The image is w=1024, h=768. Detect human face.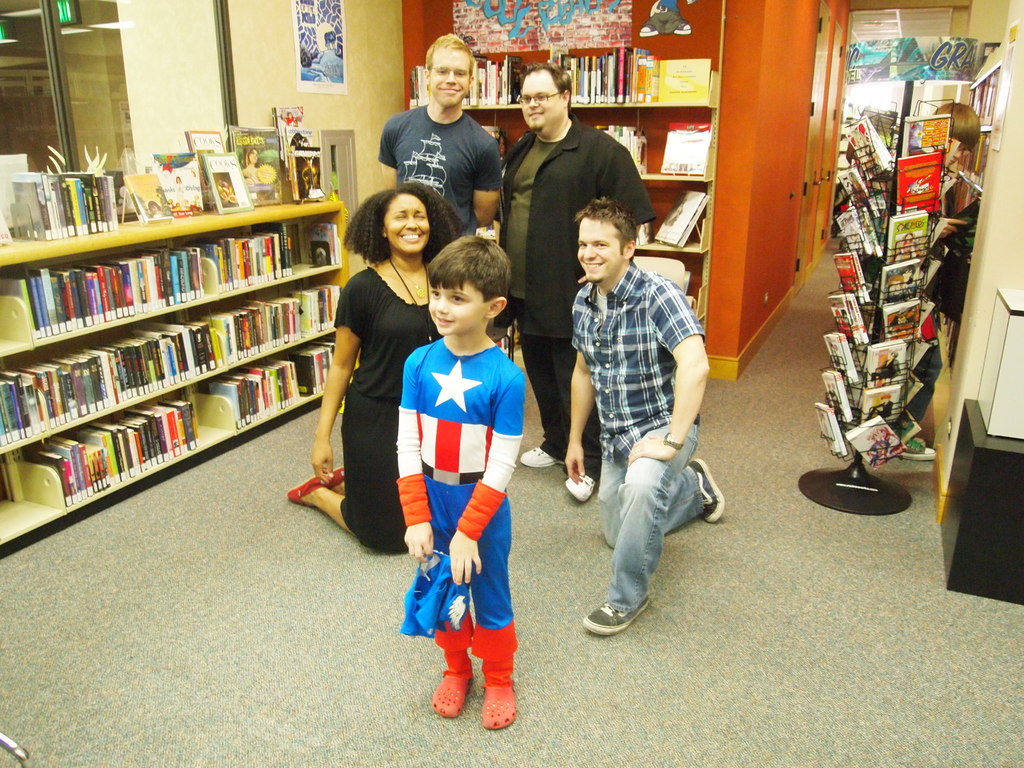
Detection: [519, 73, 561, 132].
